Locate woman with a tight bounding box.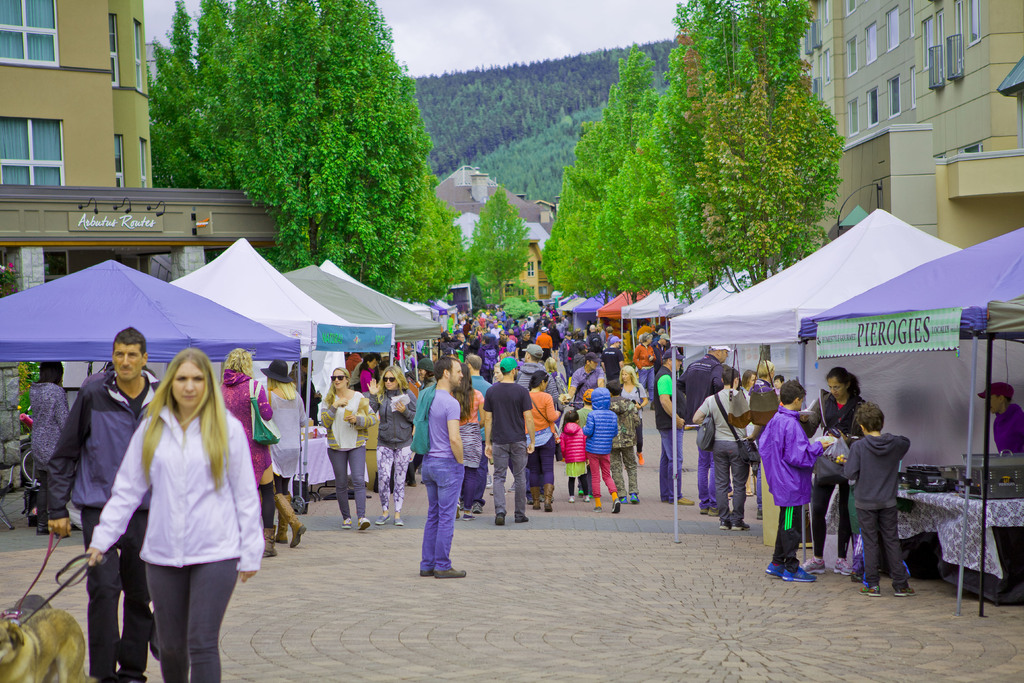
bbox(320, 370, 380, 530).
